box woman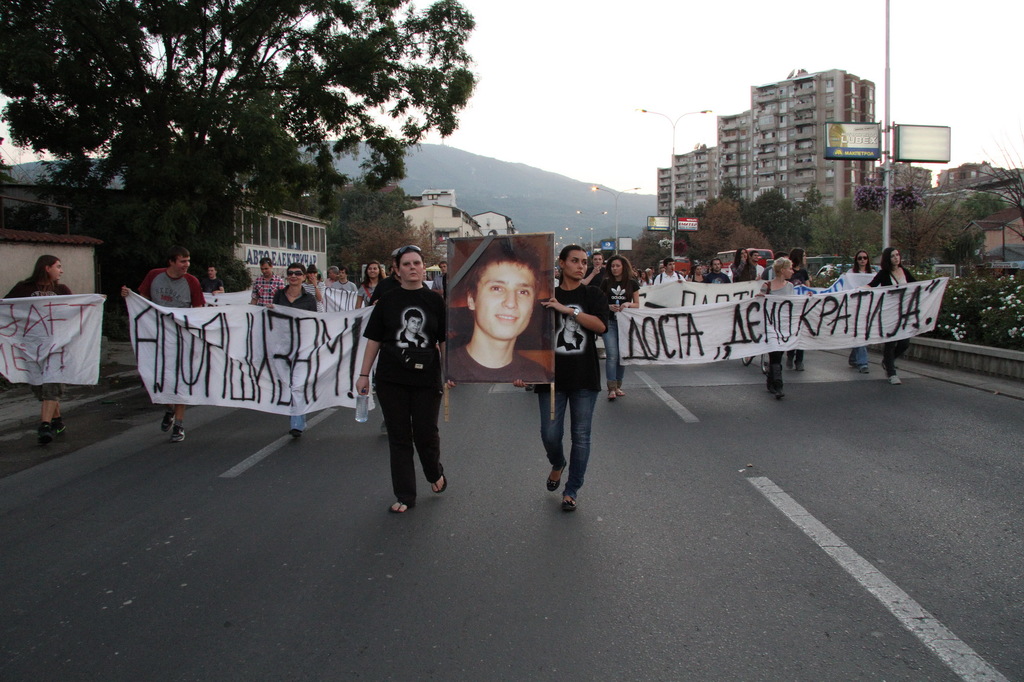
(left=858, top=245, right=919, bottom=386)
